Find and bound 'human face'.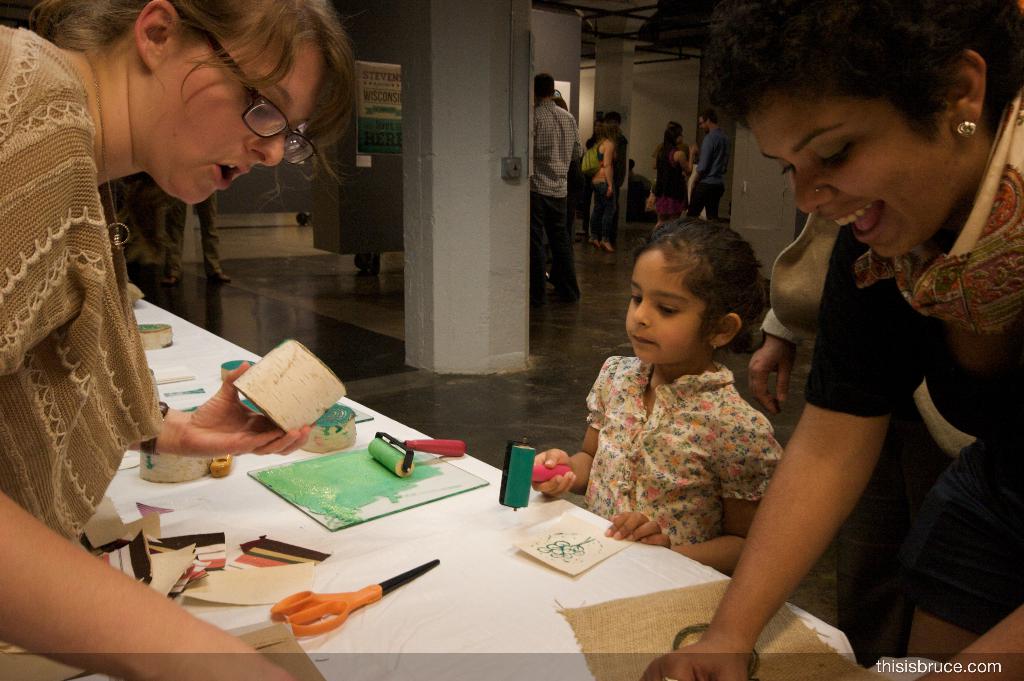
Bound: box=[161, 46, 316, 206].
